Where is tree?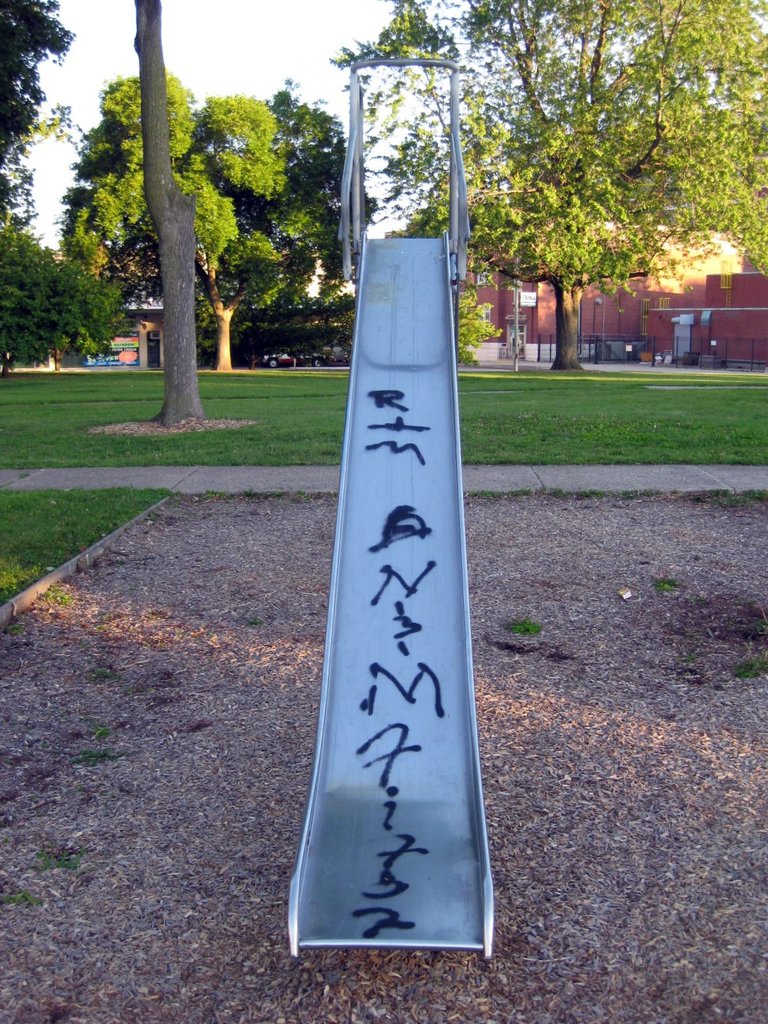
(left=134, top=0, right=207, bottom=428).
